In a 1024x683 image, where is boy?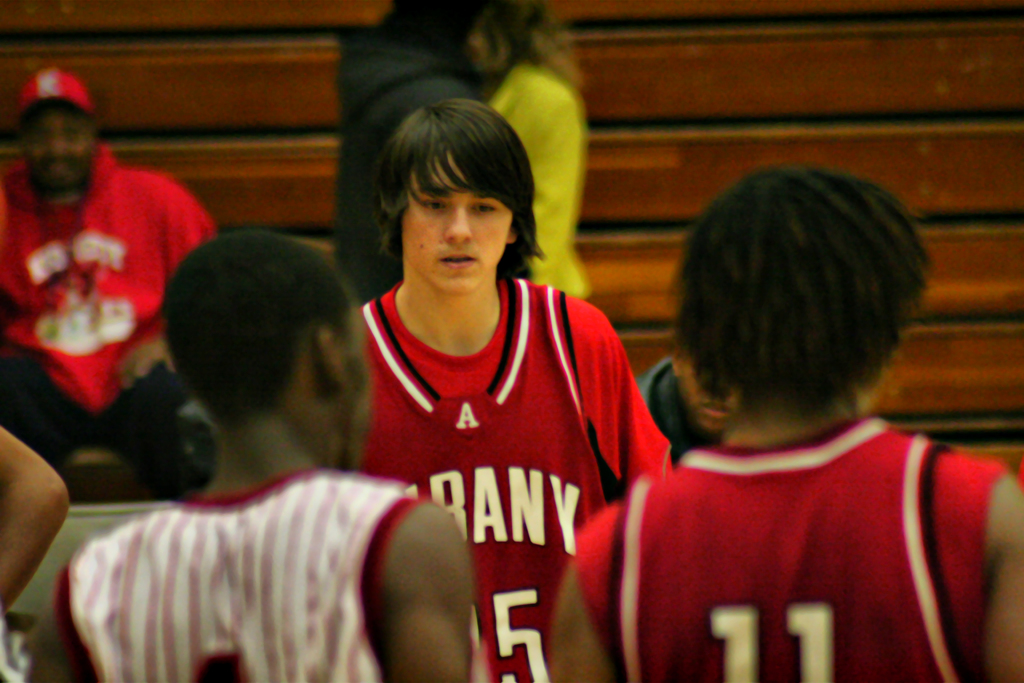
{"left": 25, "top": 231, "right": 474, "bottom": 682}.
